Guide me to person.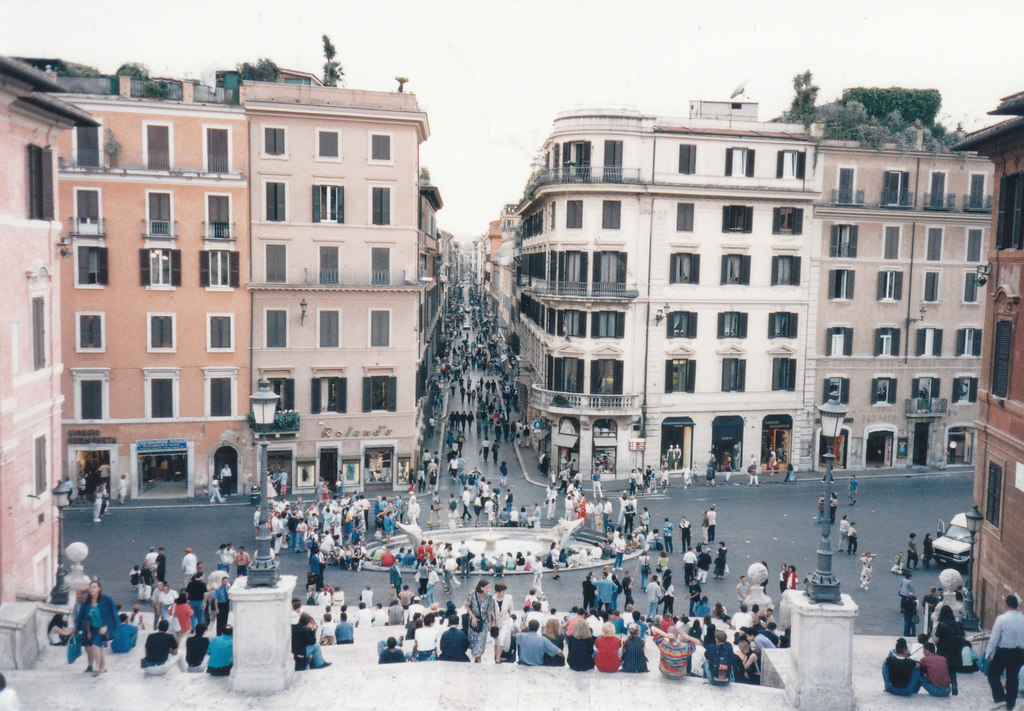
Guidance: <box>378,638,405,666</box>.
